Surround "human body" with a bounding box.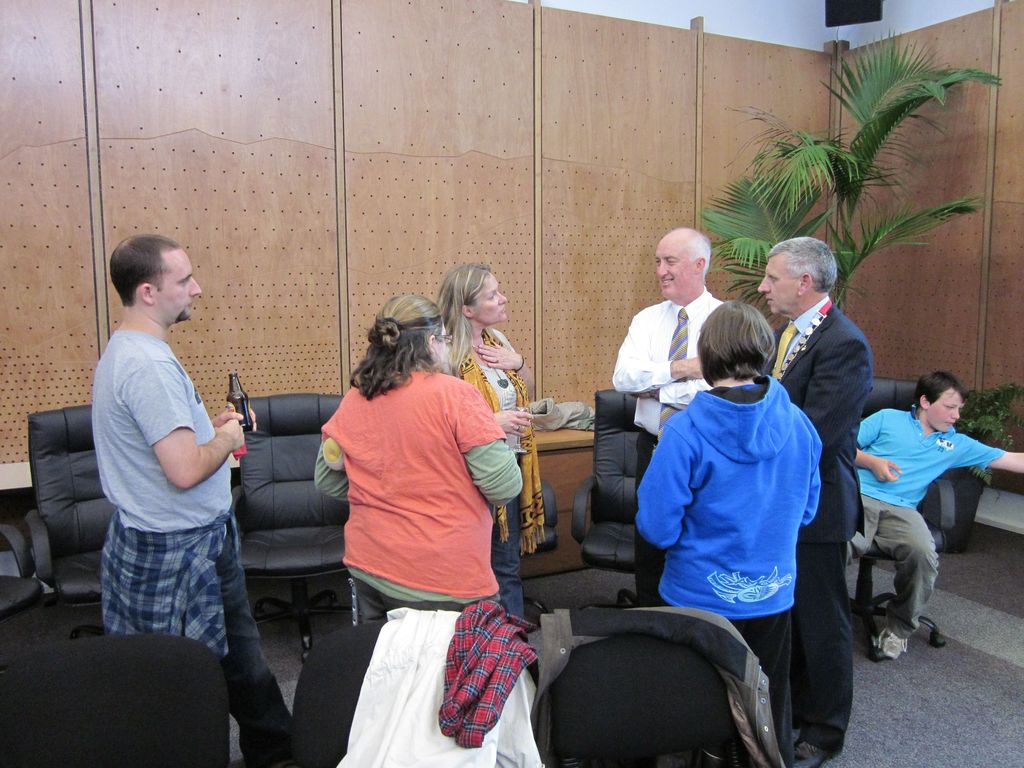
bbox=(639, 302, 828, 762).
